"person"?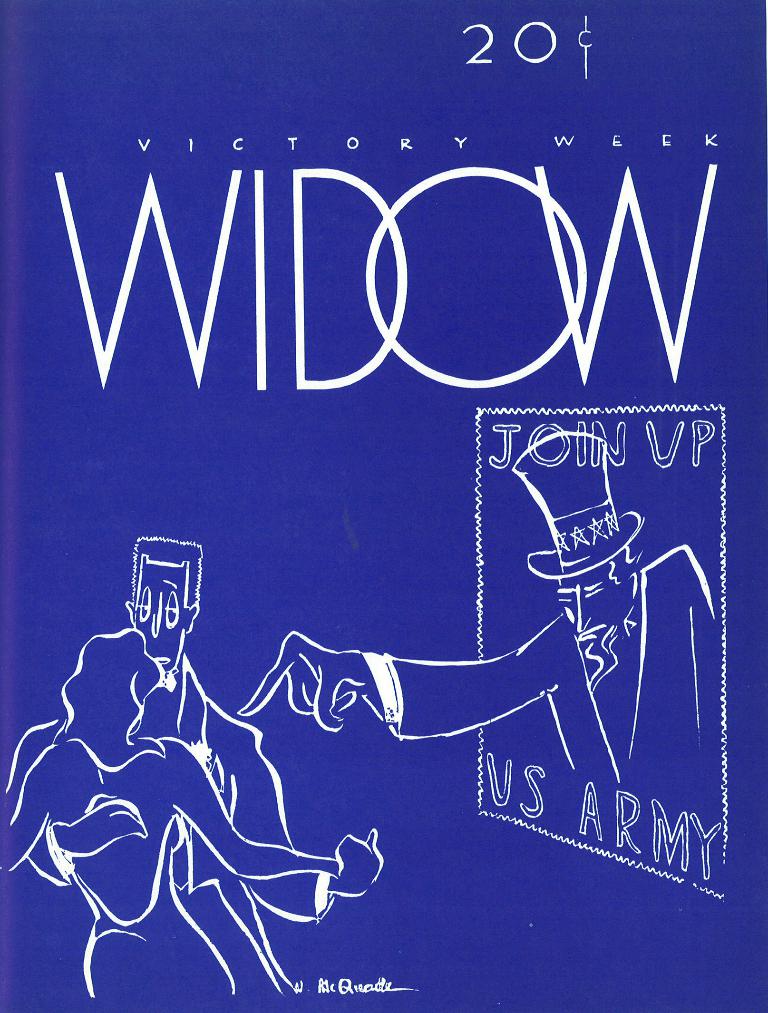
x1=232, y1=431, x2=724, y2=785
